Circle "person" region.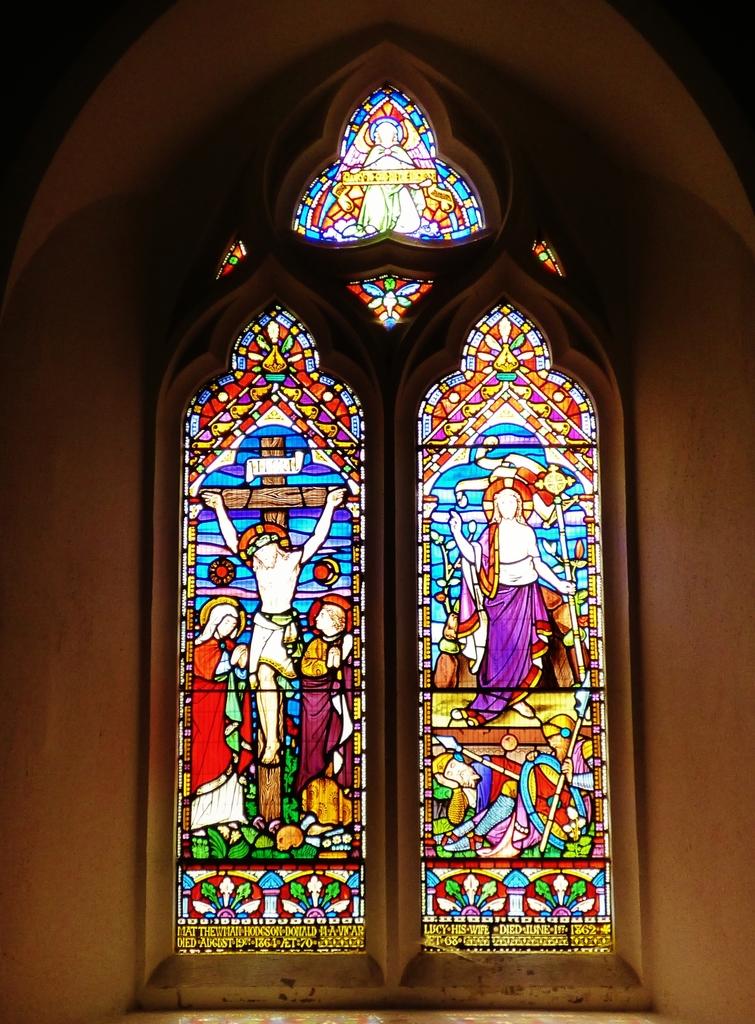
Region: [x1=198, y1=484, x2=347, y2=762].
